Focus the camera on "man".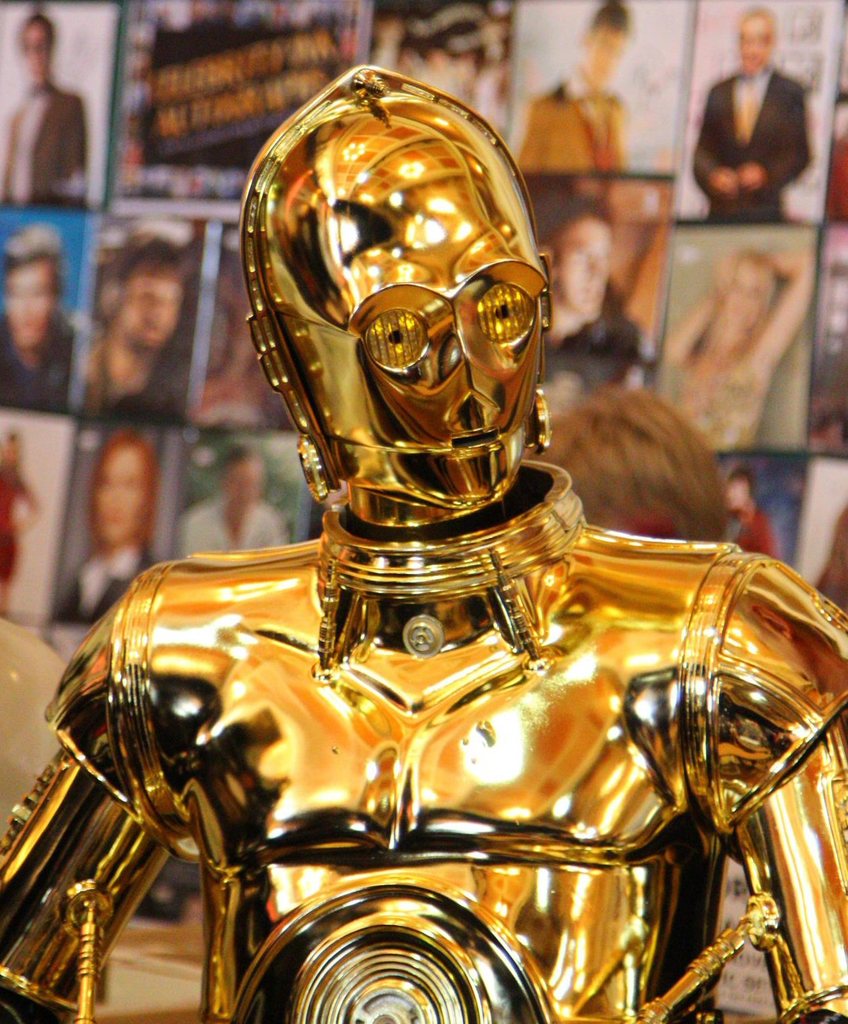
Focus region: bbox=[519, 1, 626, 176].
